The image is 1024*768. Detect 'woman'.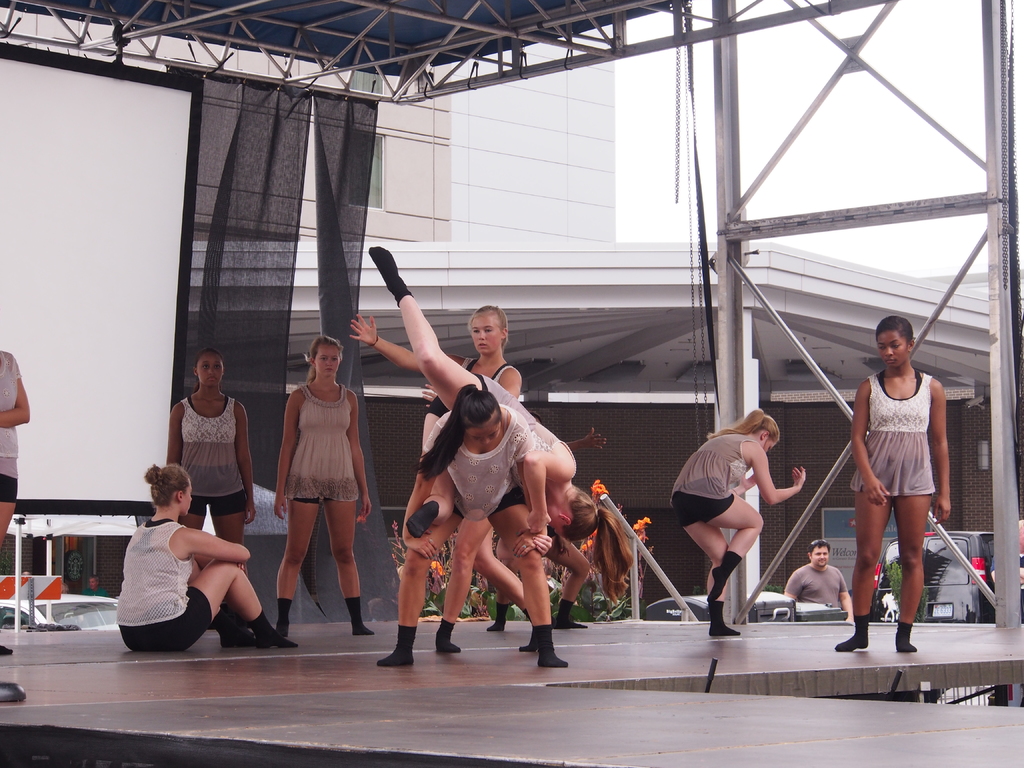
Detection: (348,302,536,658).
